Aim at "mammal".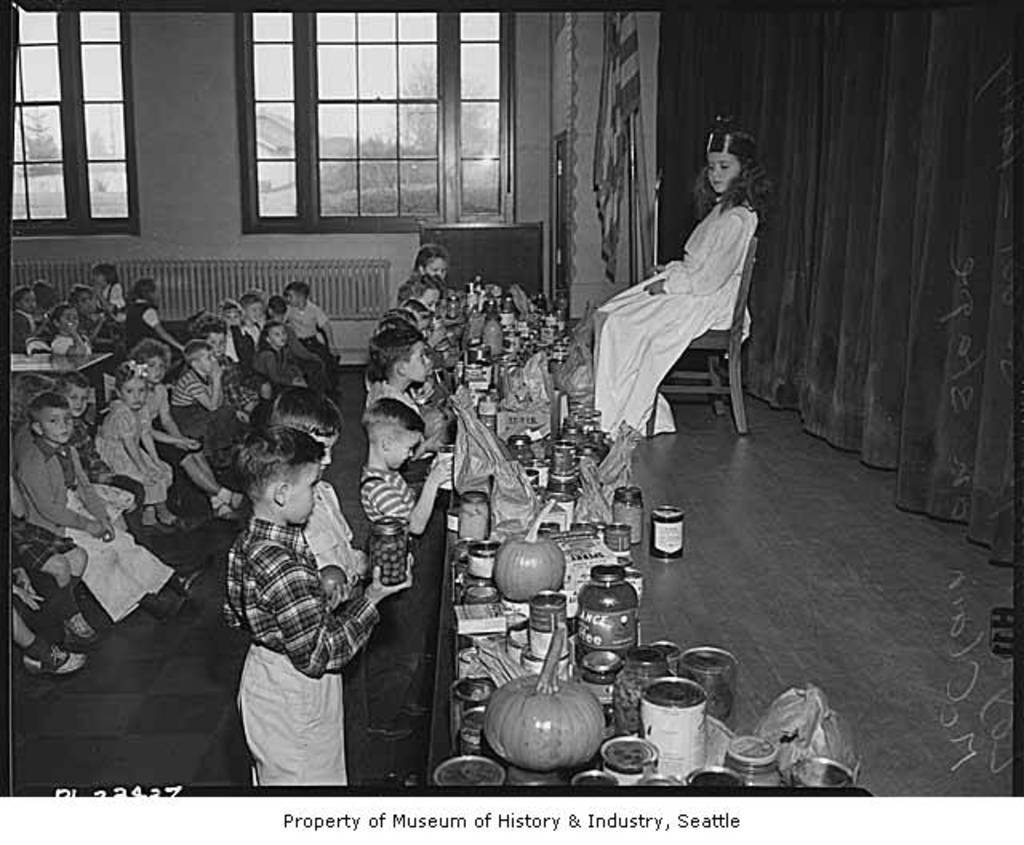
Aimed at left=30, top=278, right=51, bottom=318.
